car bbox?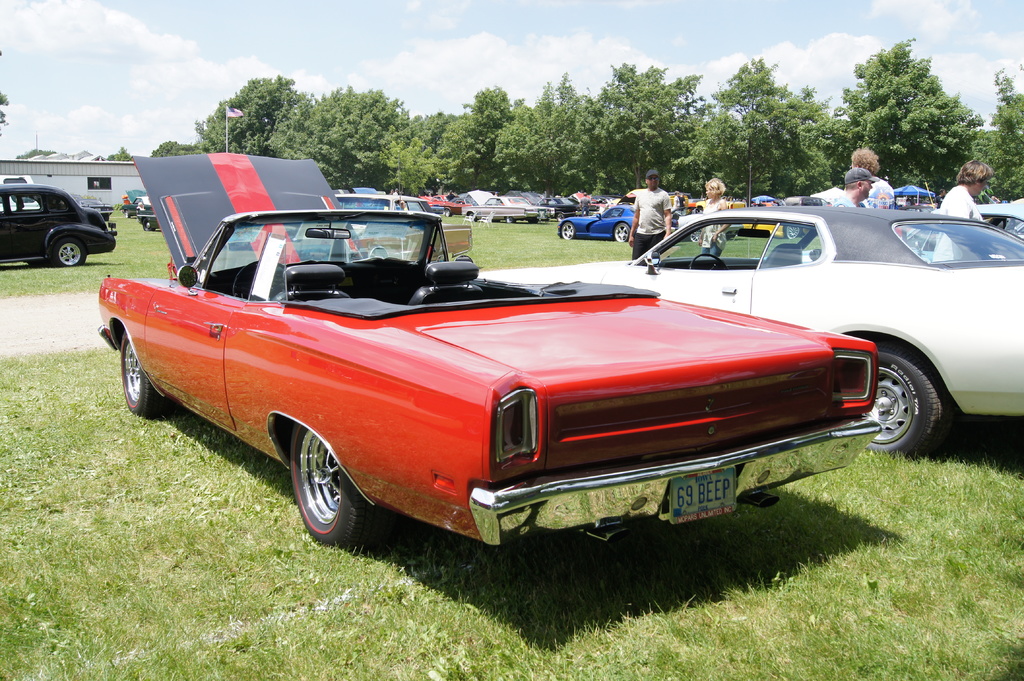
[left=102, top=149, right=874, bottom=556]
